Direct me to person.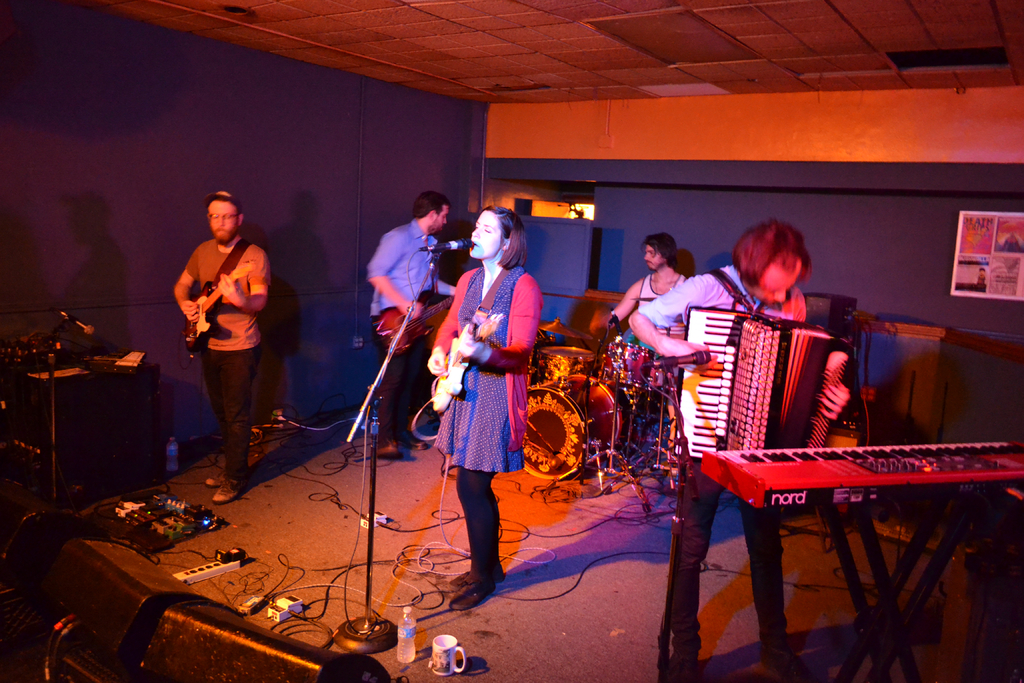
Direction: Rect(369, 190, 458, 454).
